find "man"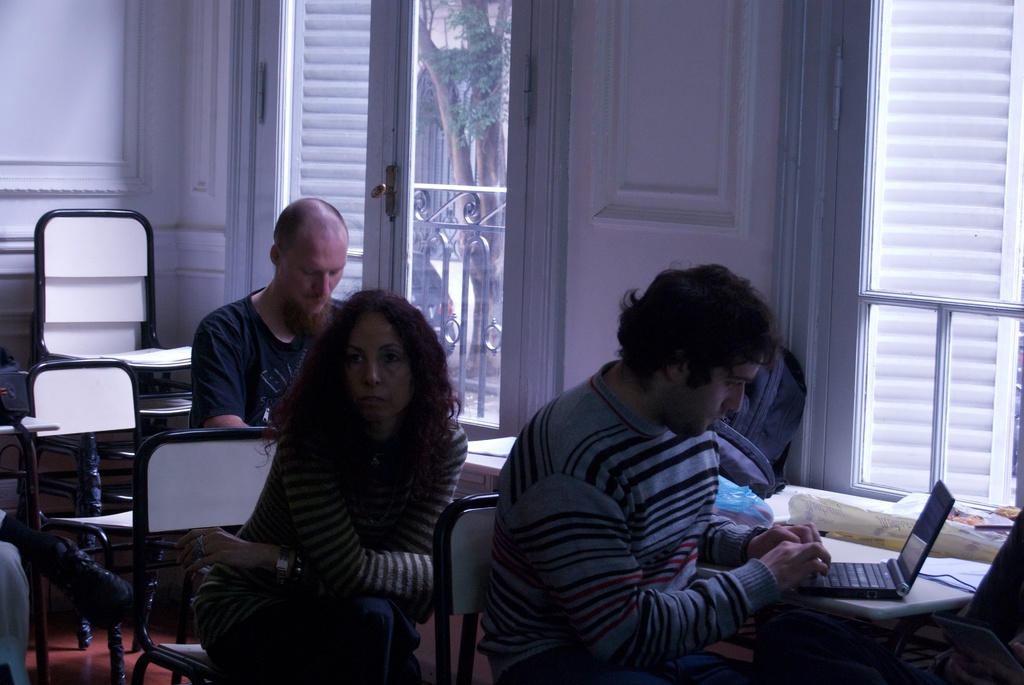
box(188, 191, 351, 431)
